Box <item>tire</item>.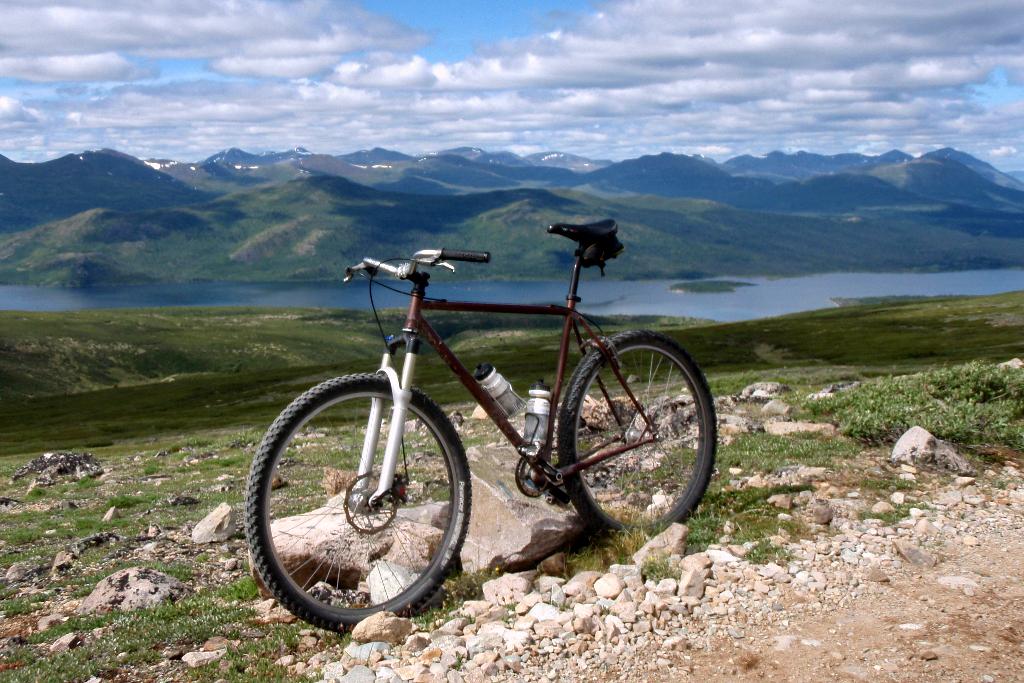
select_region(559, 329, 717, 544).
